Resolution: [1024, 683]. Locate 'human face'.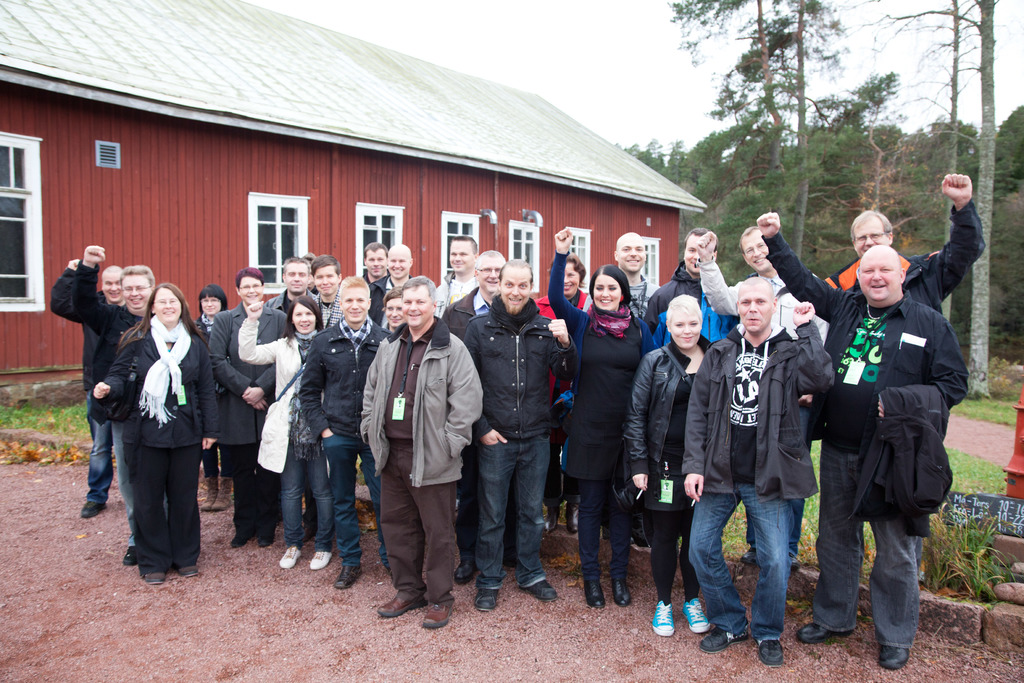
bbox(685, 238, 697, 274).
